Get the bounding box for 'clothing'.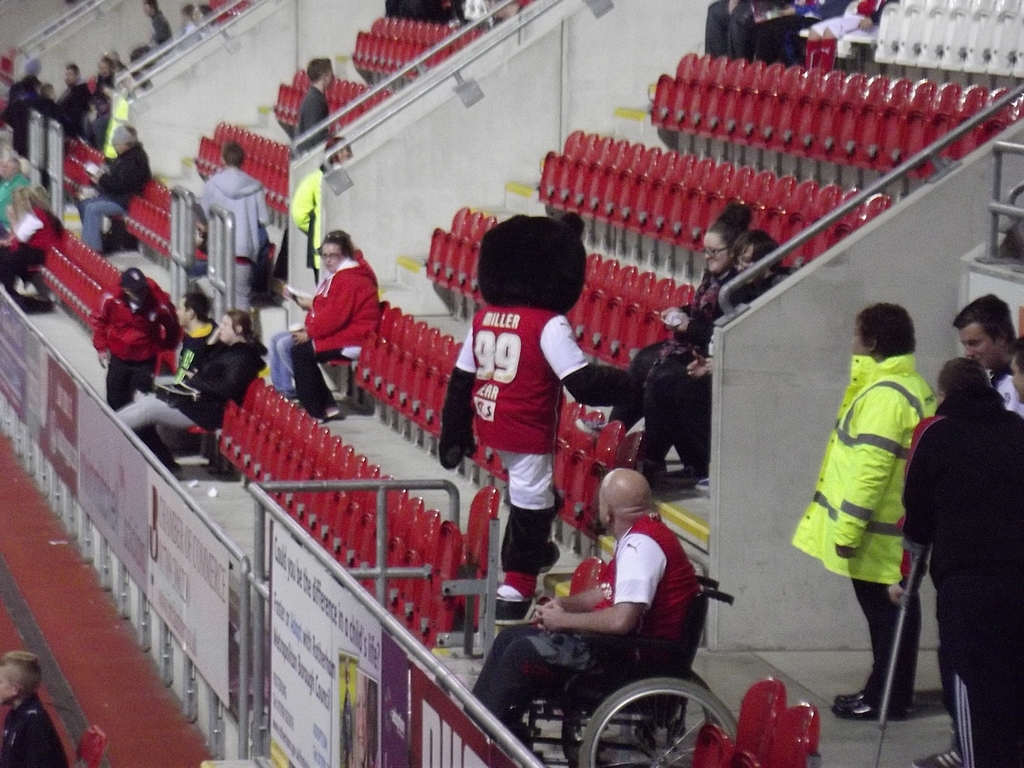
box=[805, 0, 888, 52].
